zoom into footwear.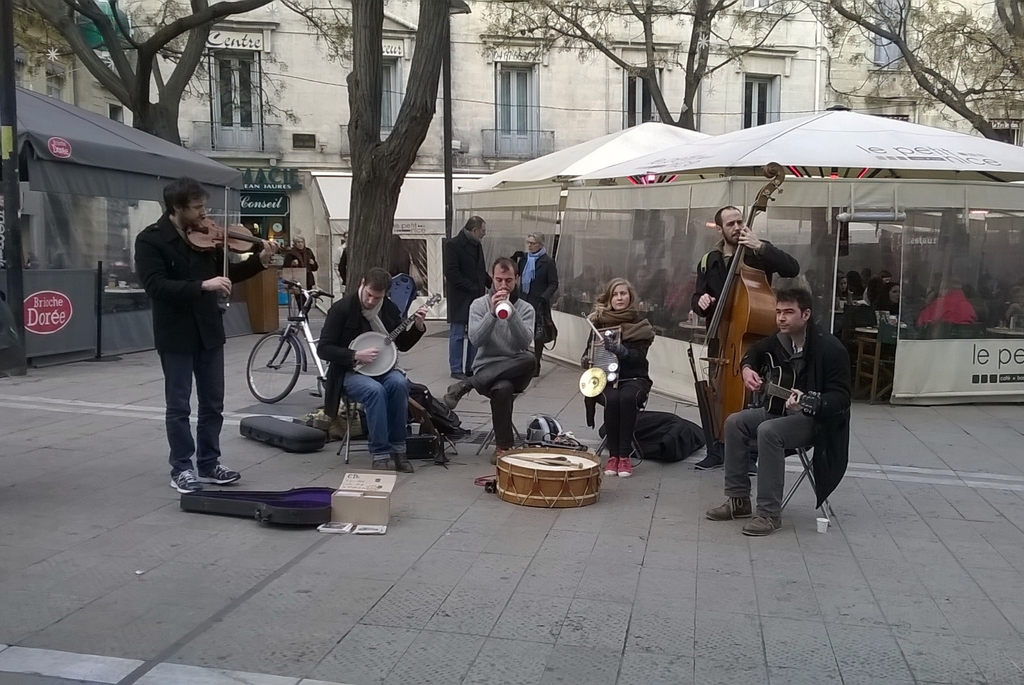
Zoom target: locate(440, 382, 463, 414).
